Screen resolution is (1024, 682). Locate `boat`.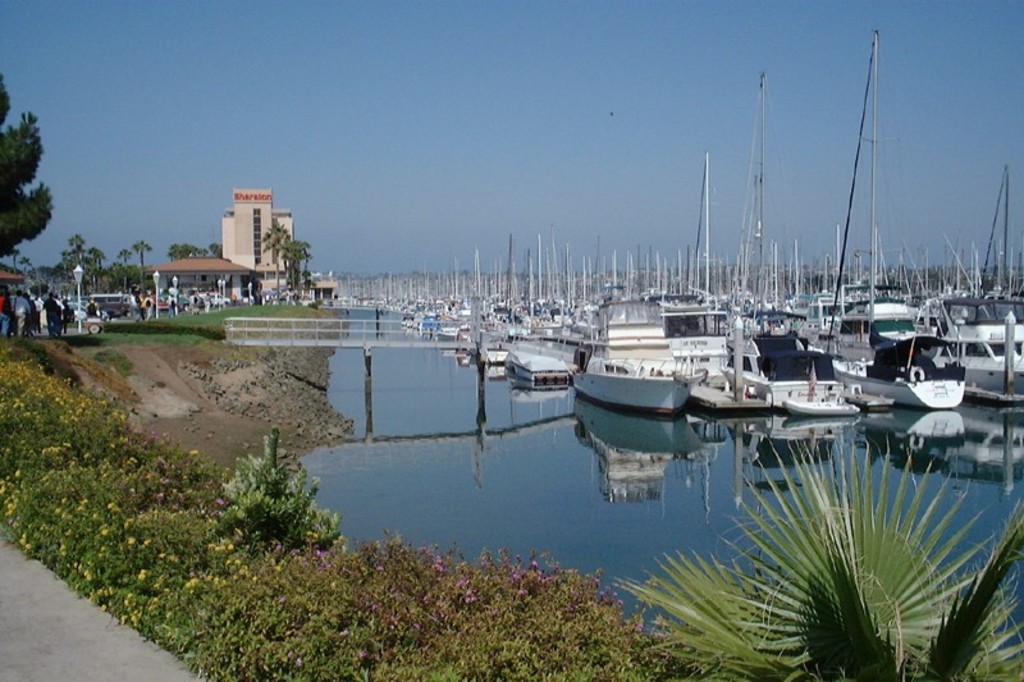
[left=507, top=338, right=586, bottom=395].
